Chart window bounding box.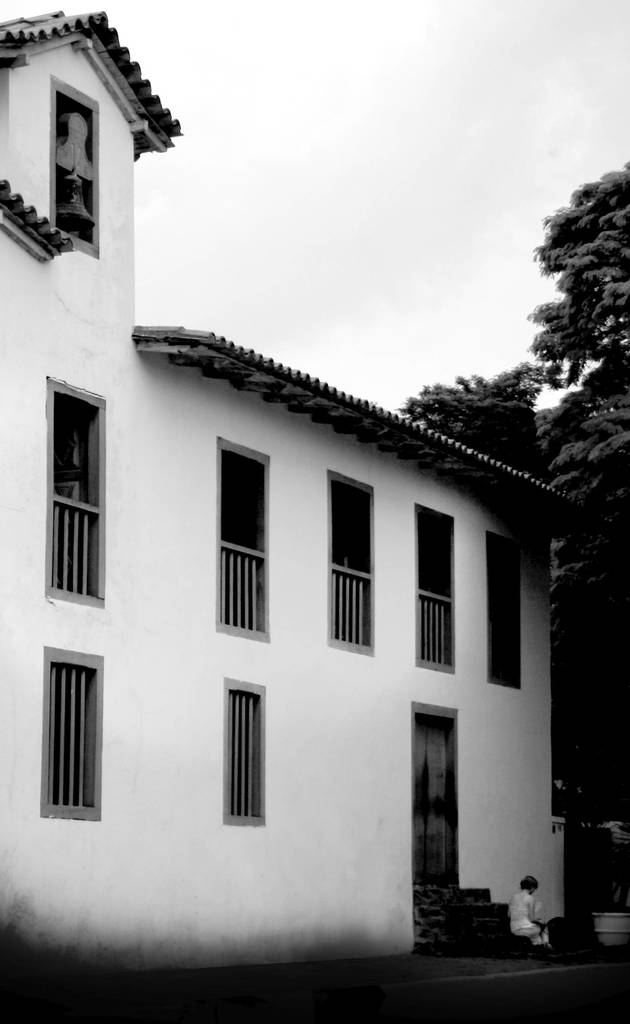
Charted: bbox=[329, 470, 376, 657].
